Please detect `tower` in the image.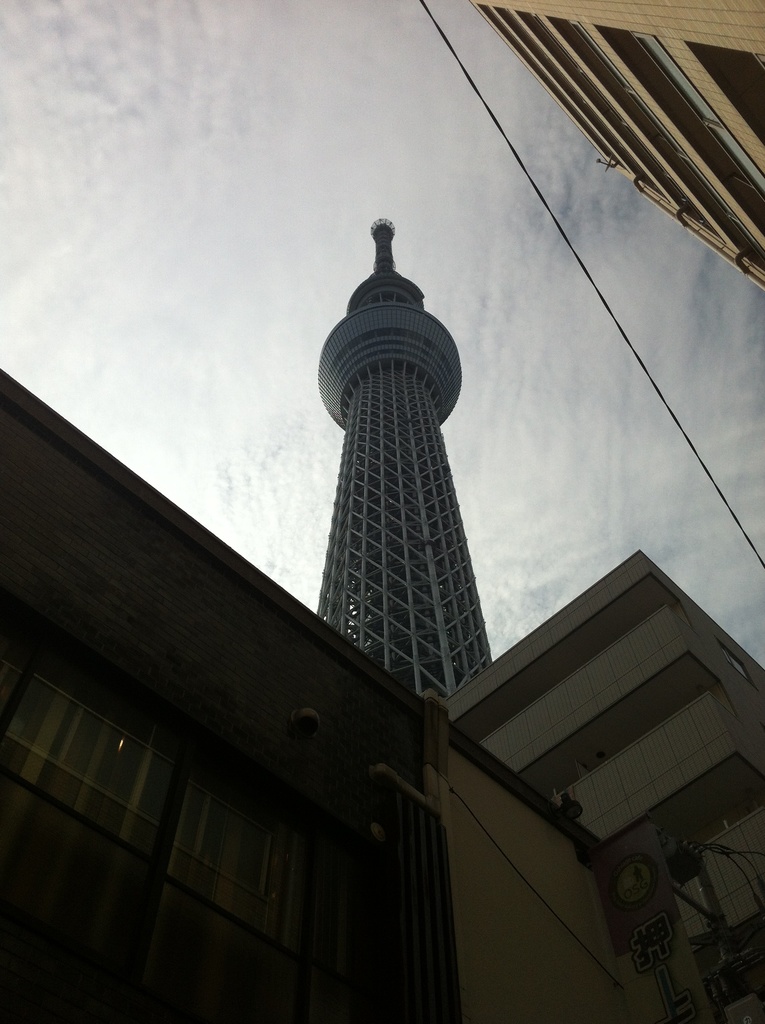
[left=305, top=234, right=509, bottom=659].
